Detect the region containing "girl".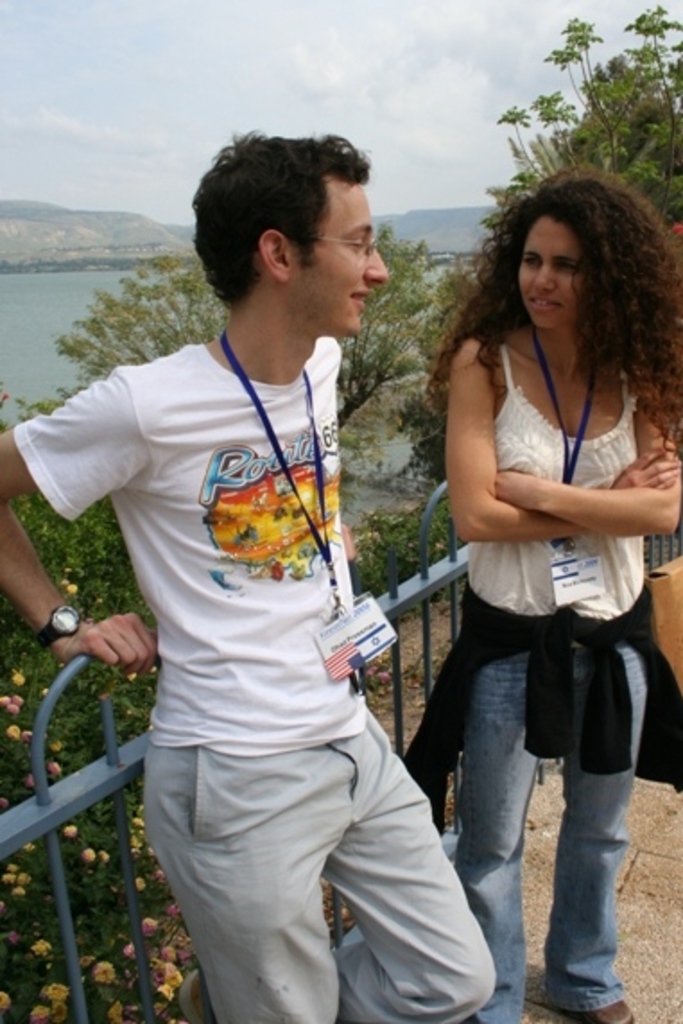
{"x1": 437, "y1": 163, "x2": 681, "y2": 1022}.
